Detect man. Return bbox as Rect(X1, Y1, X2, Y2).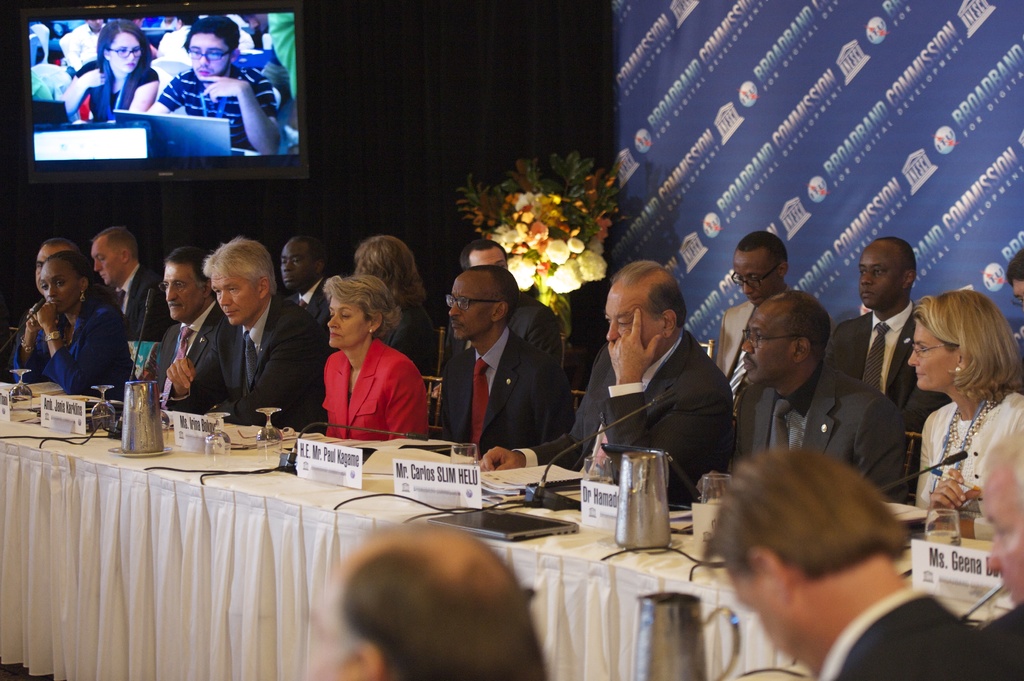
Rect(441, 238, 567, 373).
